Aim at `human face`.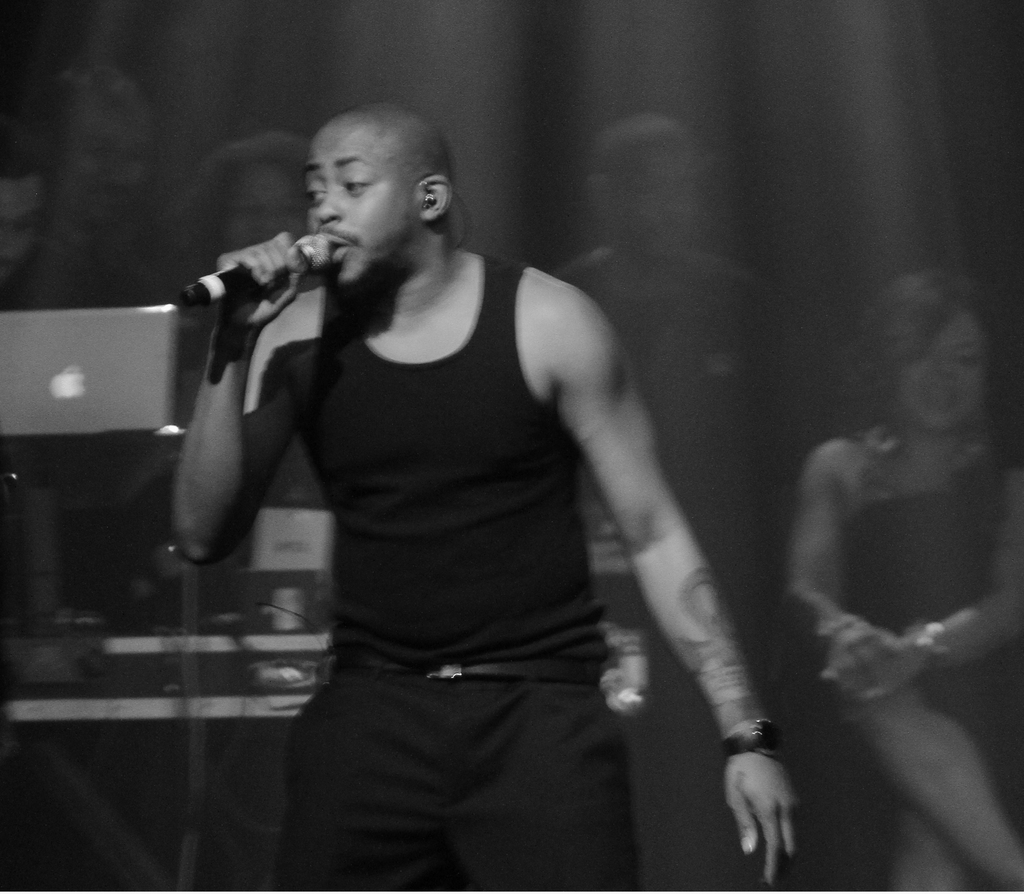
Aimed at 223, 167, 307, 241.
